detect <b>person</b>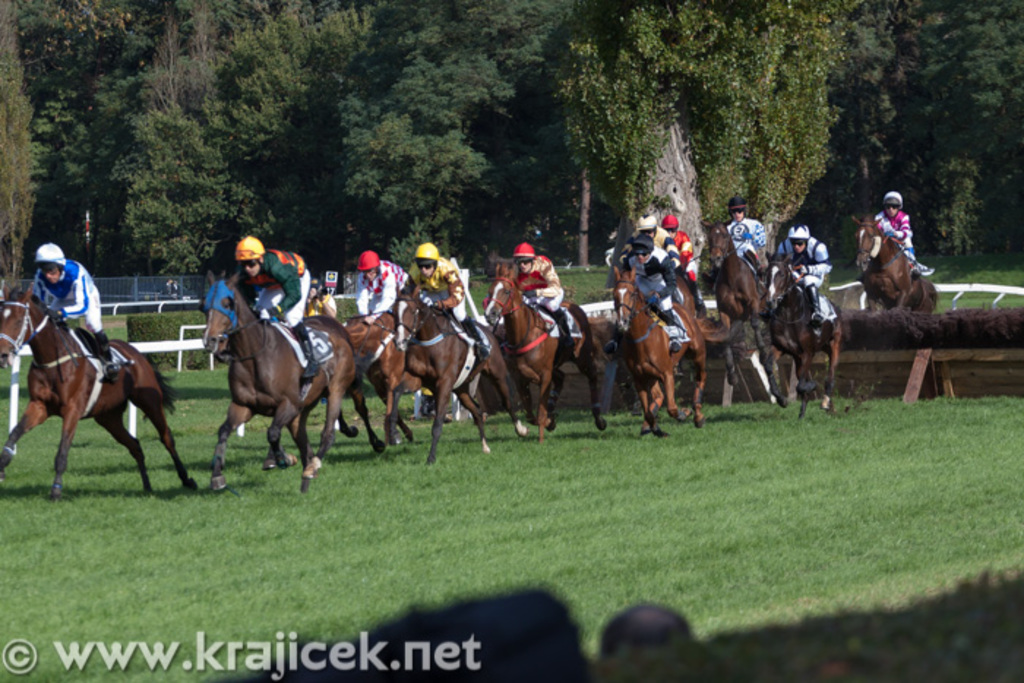
bbox=[657, 208, 707, 316]
